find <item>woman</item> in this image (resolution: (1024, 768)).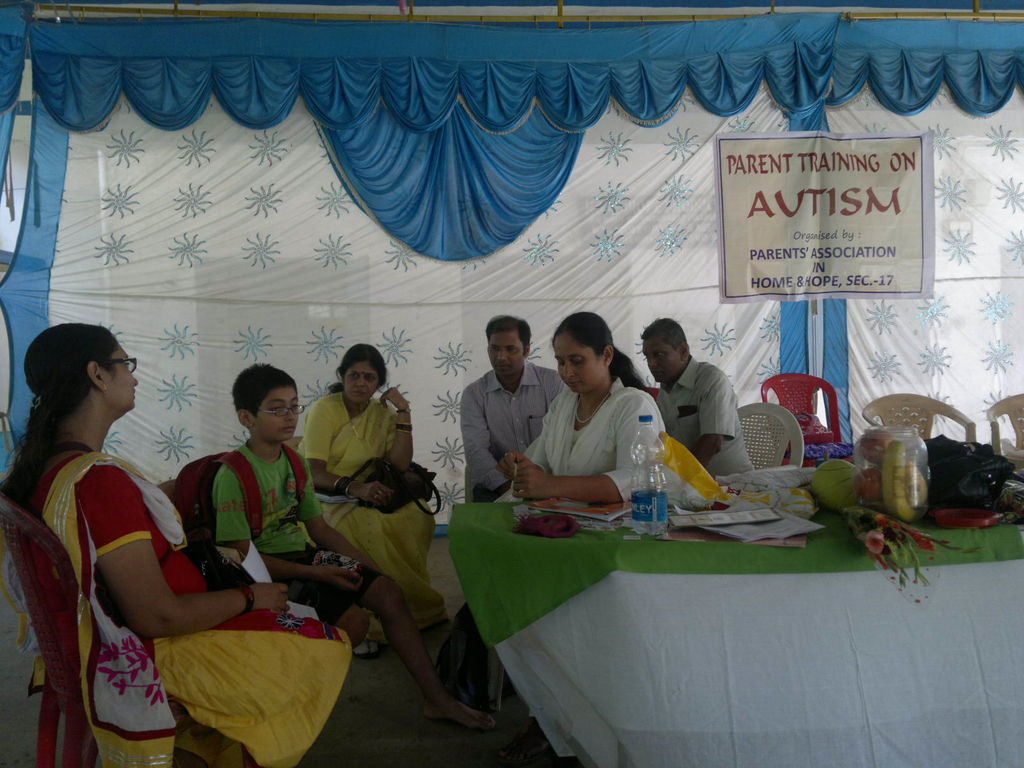
(x1=415, y1=308, x2=675, y2=701).
